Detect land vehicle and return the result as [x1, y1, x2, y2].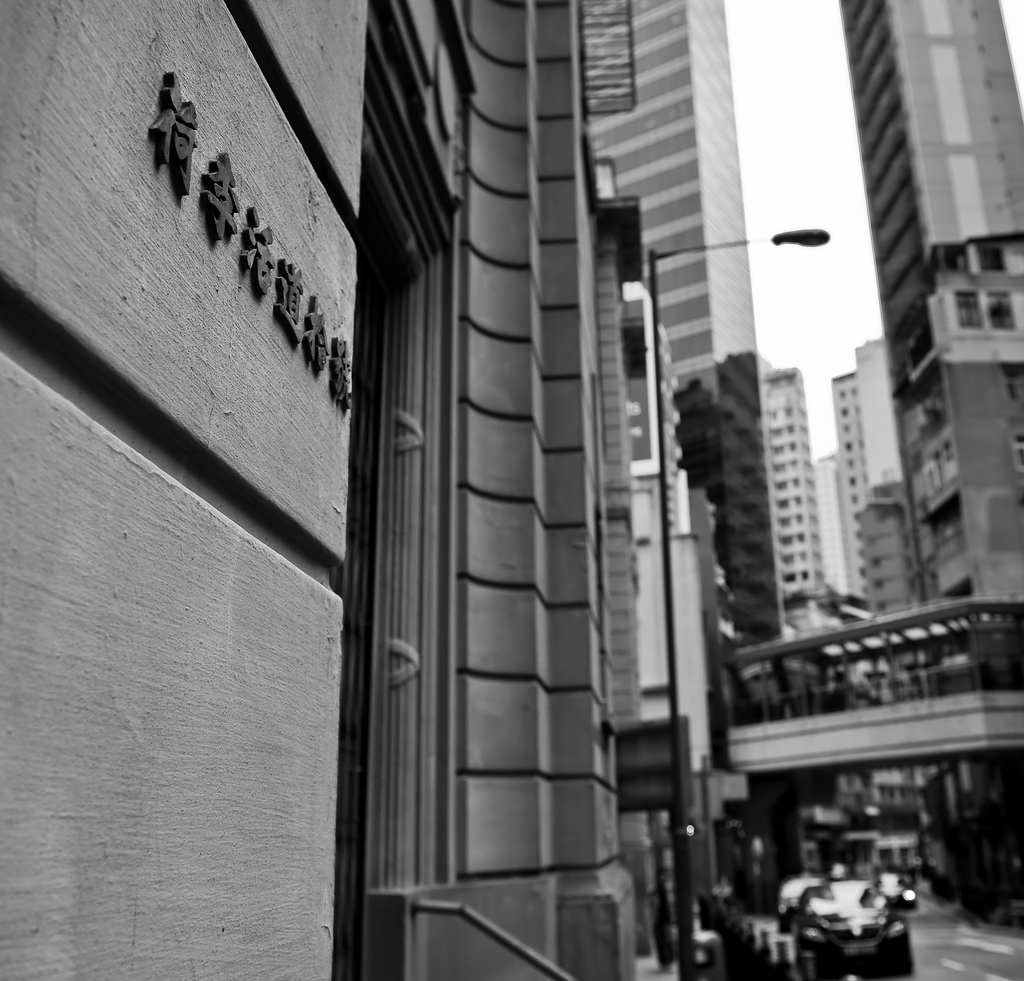
[797, 879, 915, 980].
